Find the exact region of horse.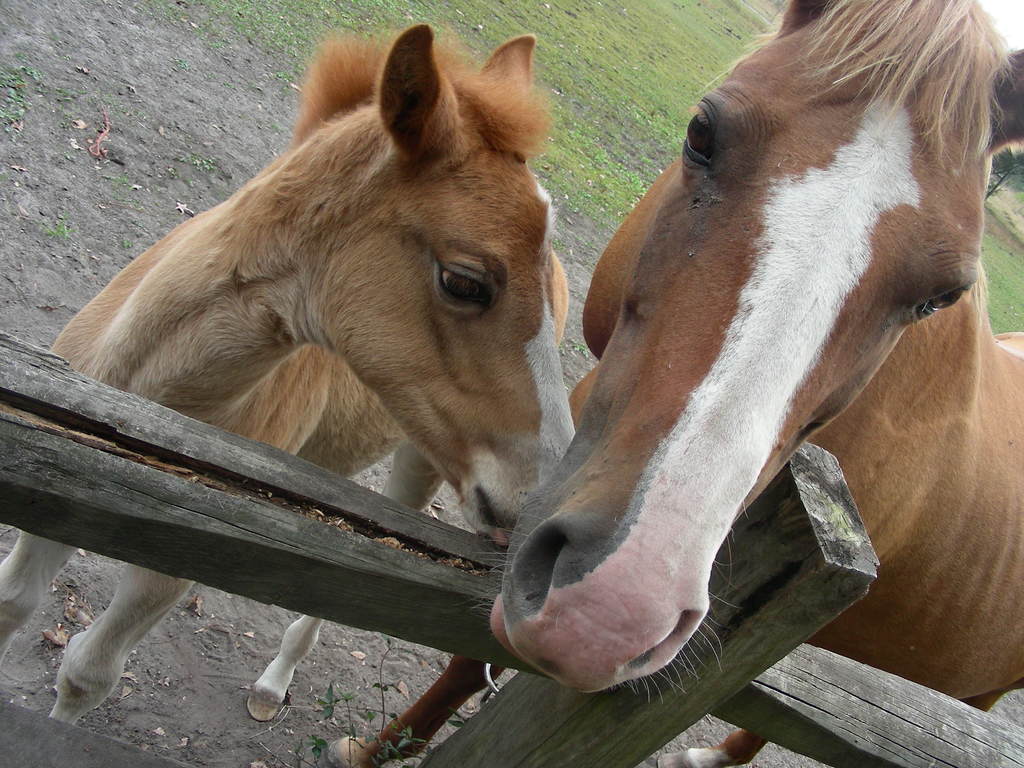
Exact region: [0,23,575,728].
